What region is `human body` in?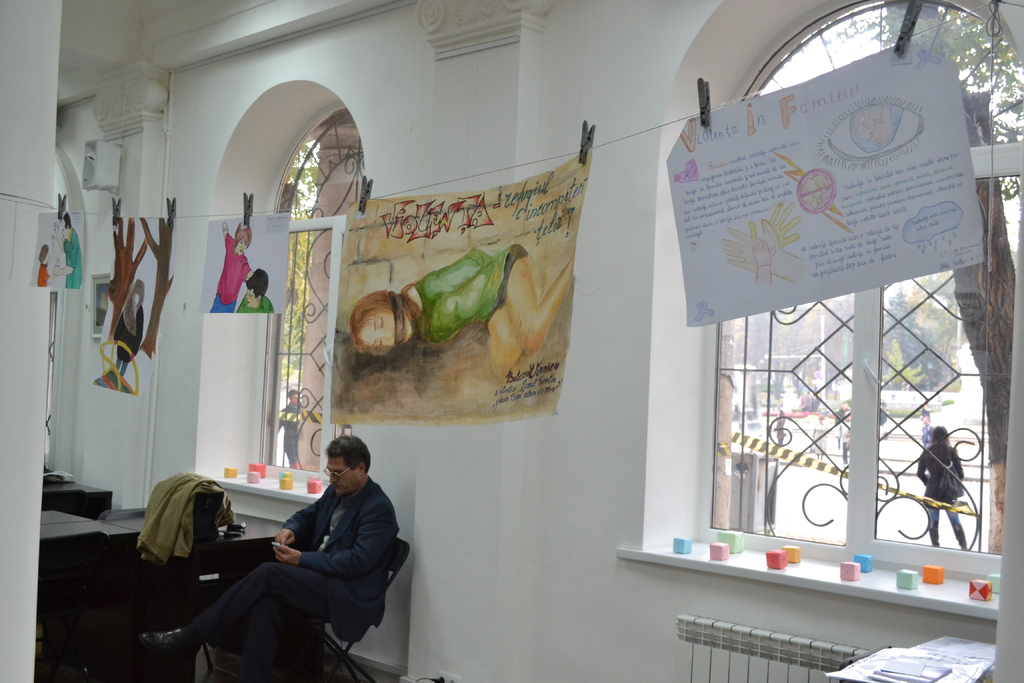
<box>174,439,397,666</box>.
